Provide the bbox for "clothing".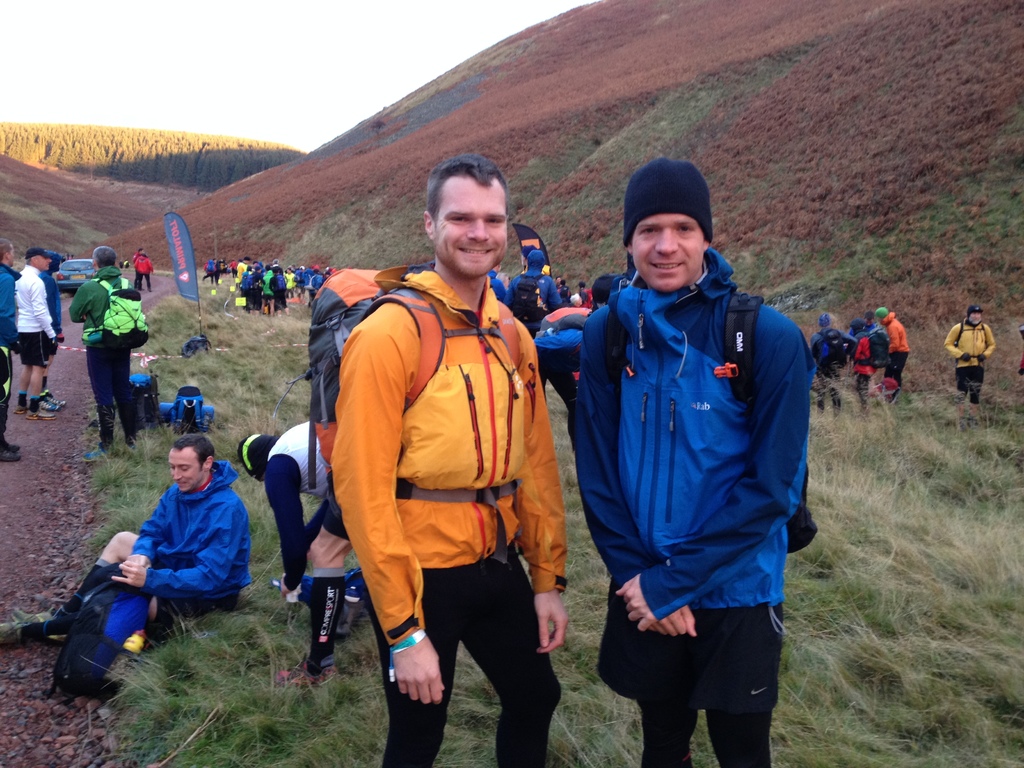
l=567, t=238, r=813, b=767.
